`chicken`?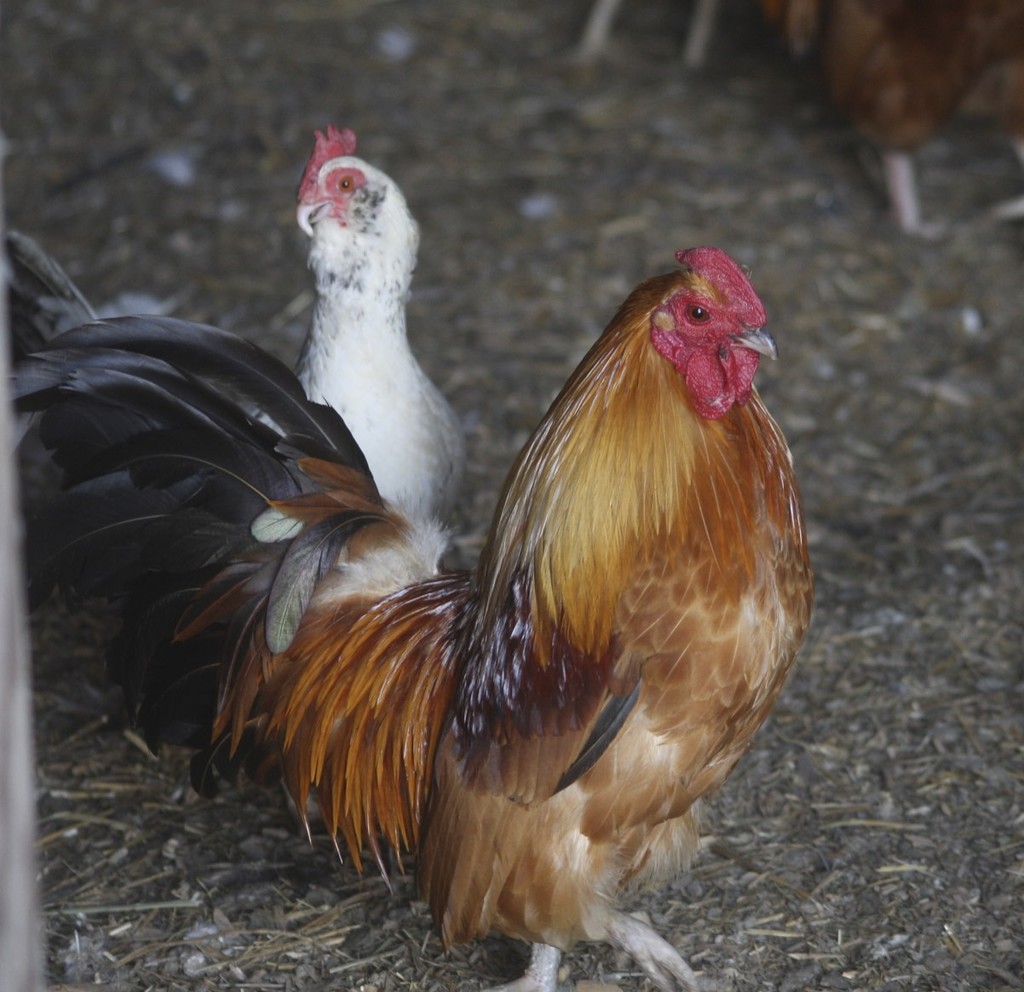
[728,0,1023,243]
